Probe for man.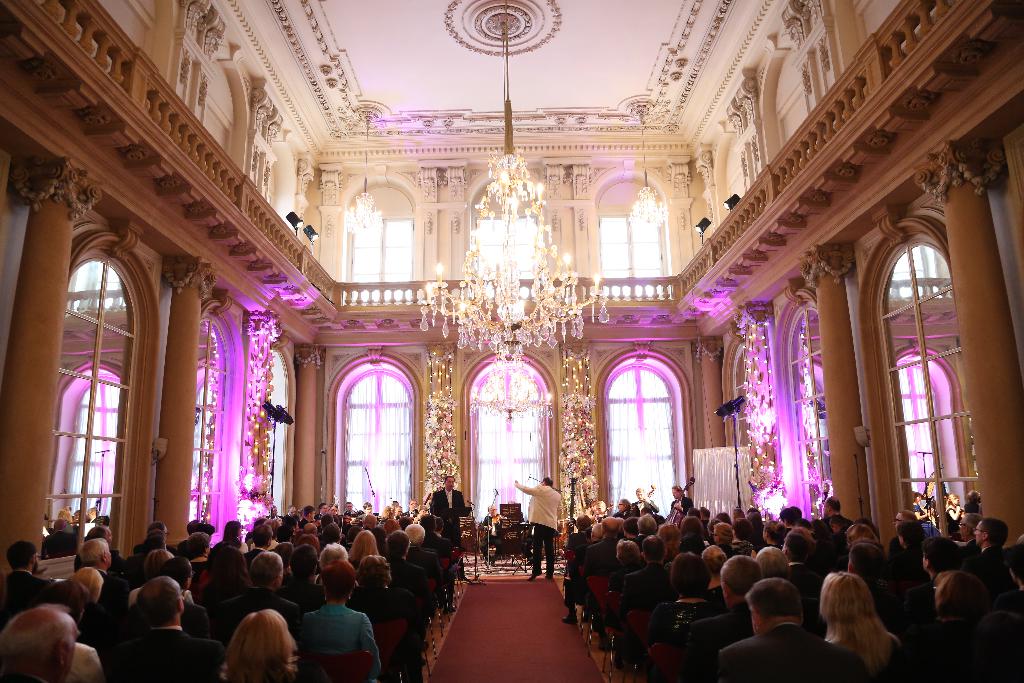
Probe result: 820,496,851,530.
